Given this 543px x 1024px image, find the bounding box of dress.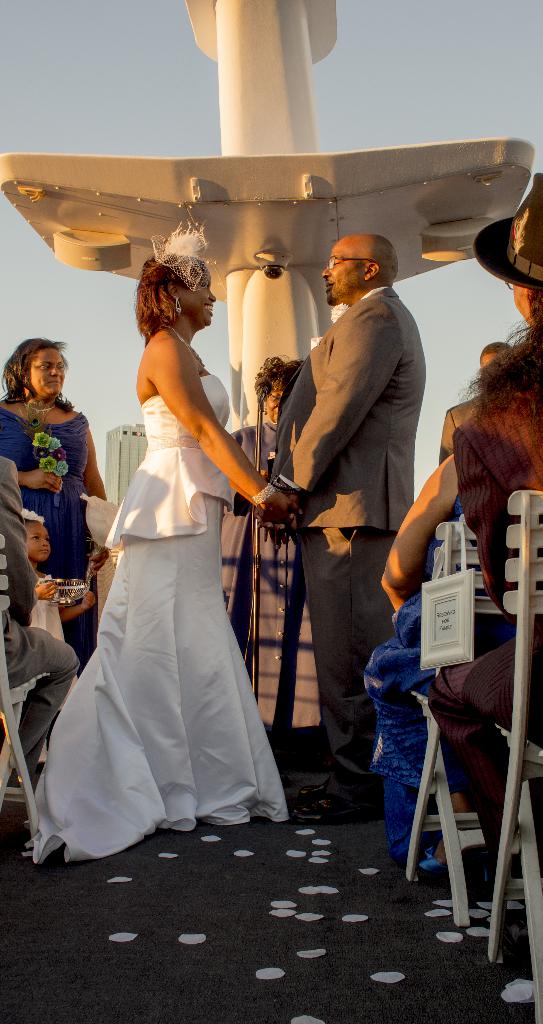
[219, 421, 326, 732].
